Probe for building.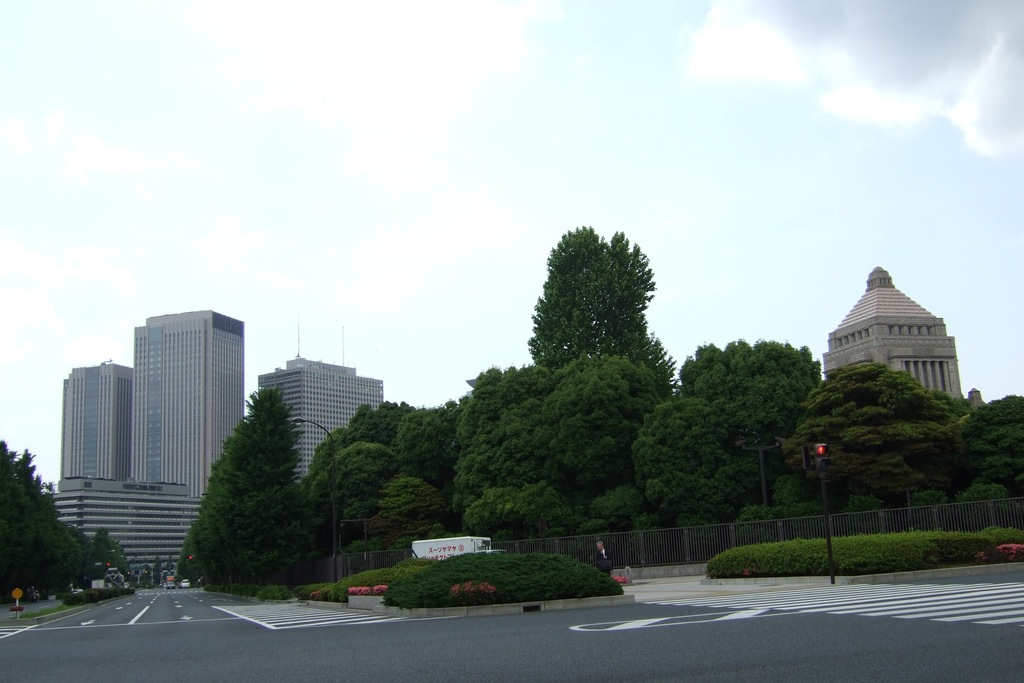
Probe result: crop(56, 359, 134, 480).
